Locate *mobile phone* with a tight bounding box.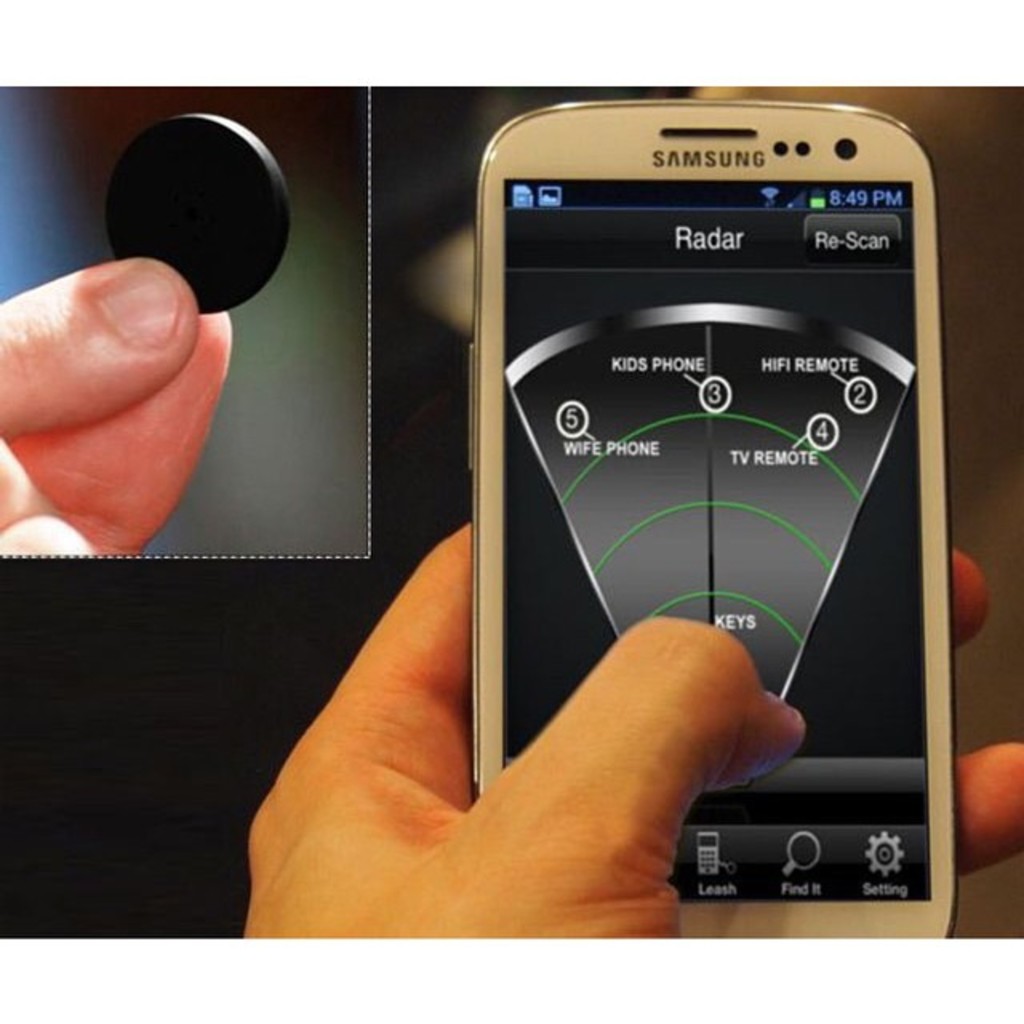
466,91,979,885.
